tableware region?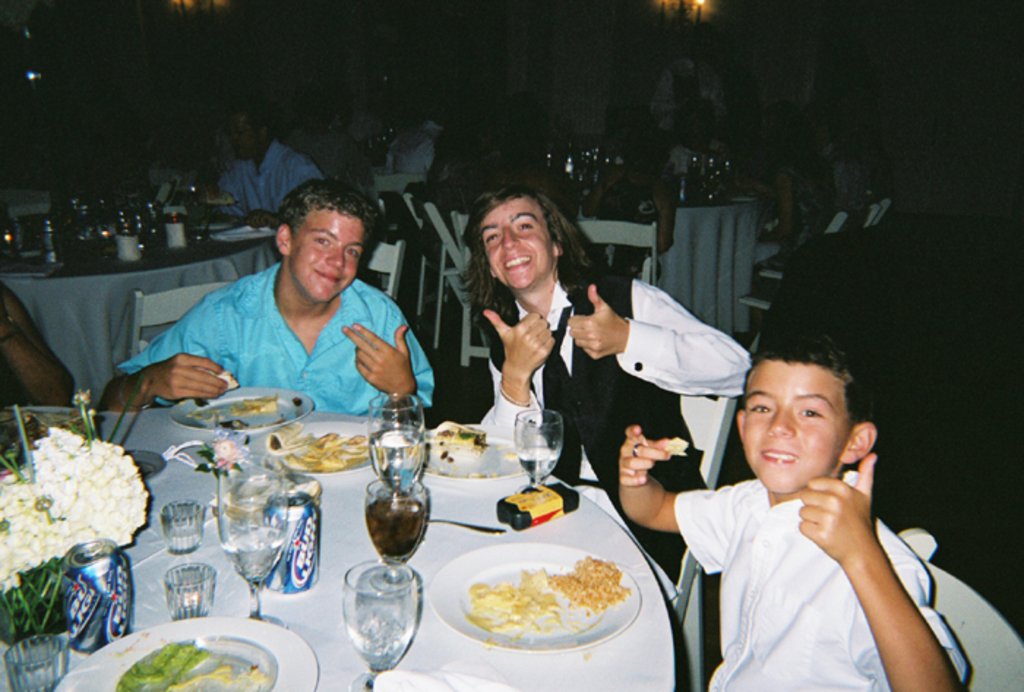
box(162, 497, 202, 556)
